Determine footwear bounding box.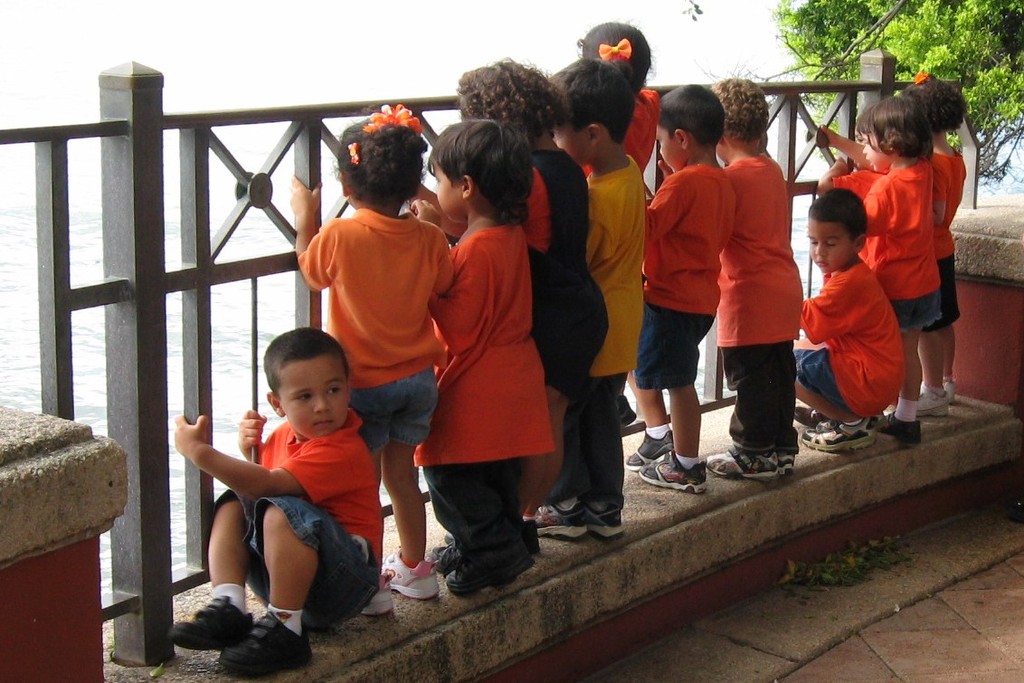
Determined: pyautogui.locateOnScreen(624, 431, 670, 469).
